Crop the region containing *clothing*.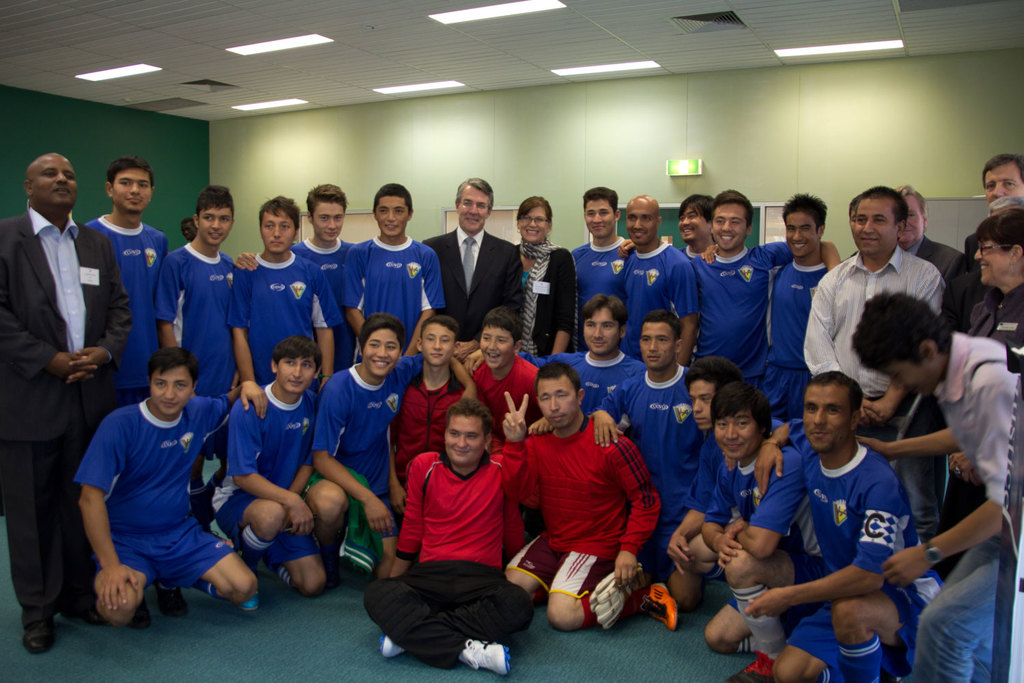
Crop region: <bbox>376, 420, 532, 664</bbox>.
